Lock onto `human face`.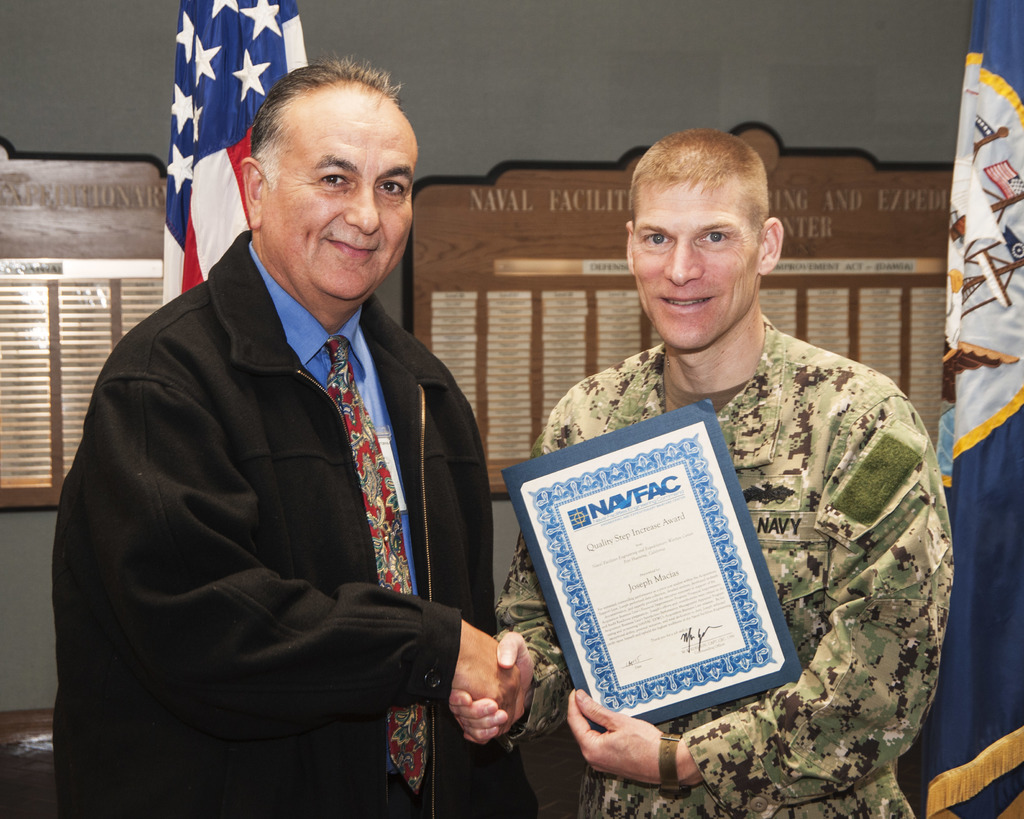
Locked: [x1=632, y1=180, x2=761, y2=353].
